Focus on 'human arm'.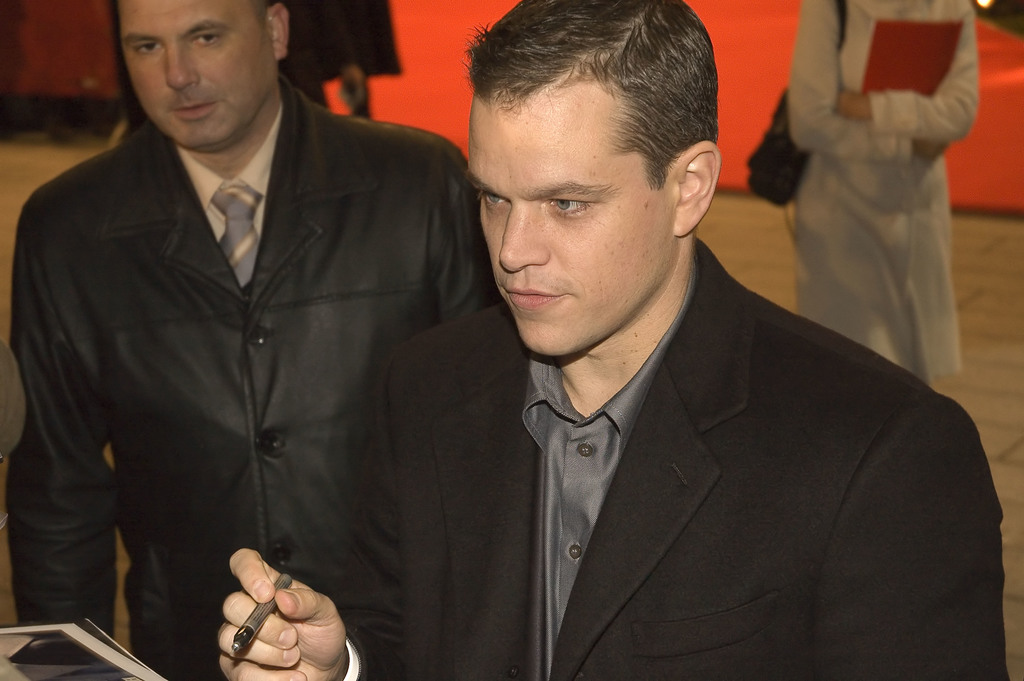
Focused at bbox=(779, 352, 1023, 680).
